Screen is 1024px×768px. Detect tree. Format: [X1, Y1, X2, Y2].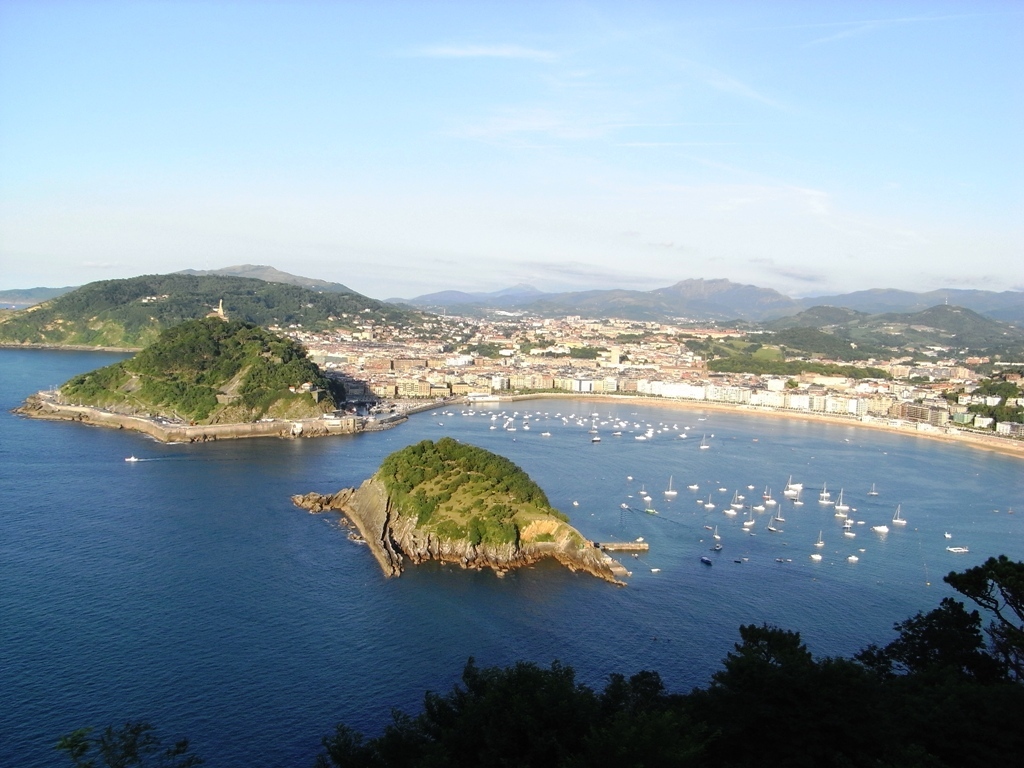
[316, 686, 482, 767].
